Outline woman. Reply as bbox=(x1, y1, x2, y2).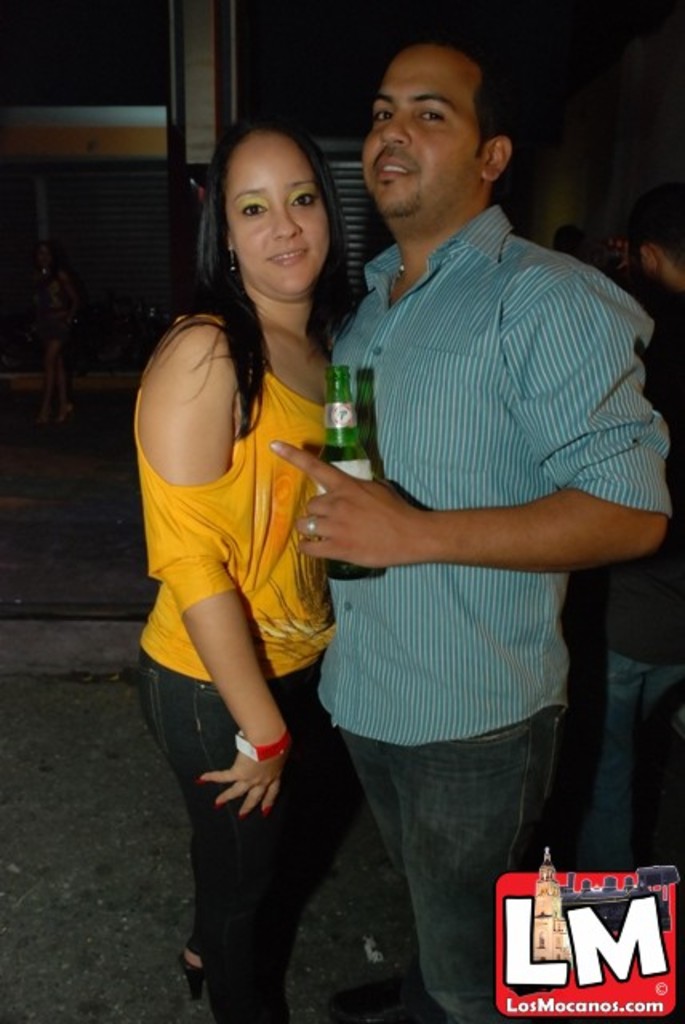
bbox=(126, 133, 387, 1022).
